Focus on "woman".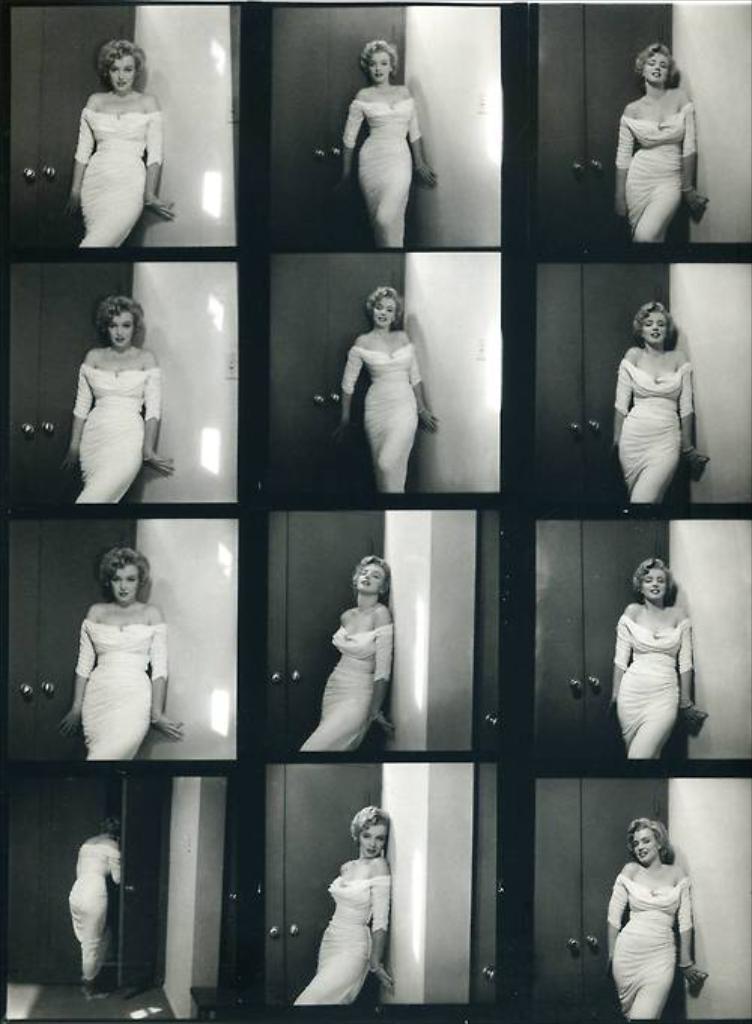
Focused at (left=68, top=39, right=174, bottom=251).
